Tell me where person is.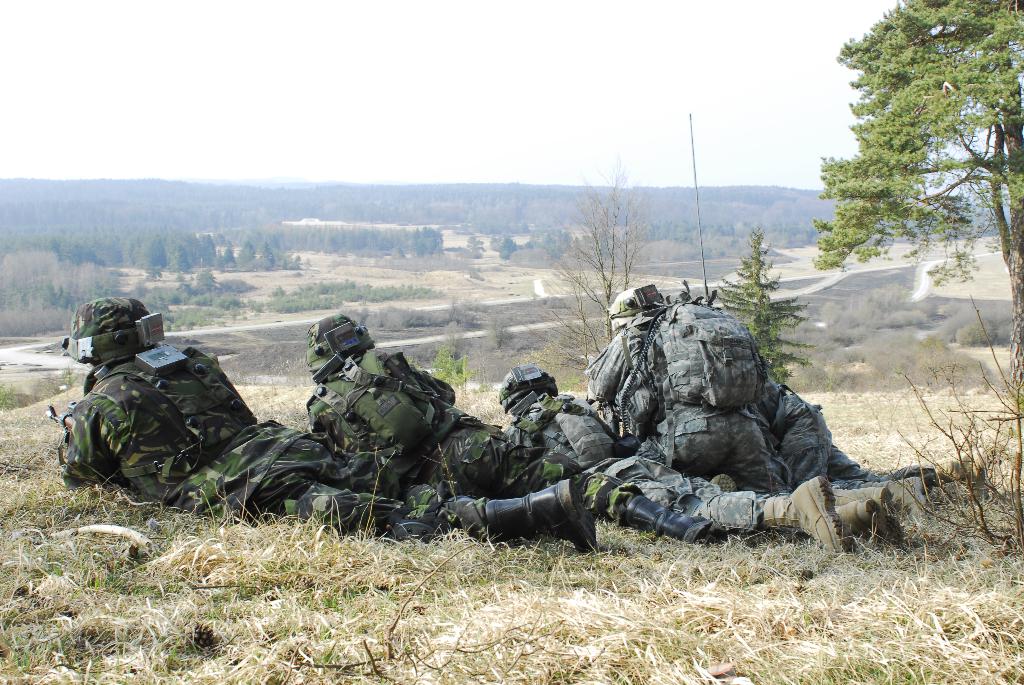
person is at <region>299, 317, 745, 551</region>.
